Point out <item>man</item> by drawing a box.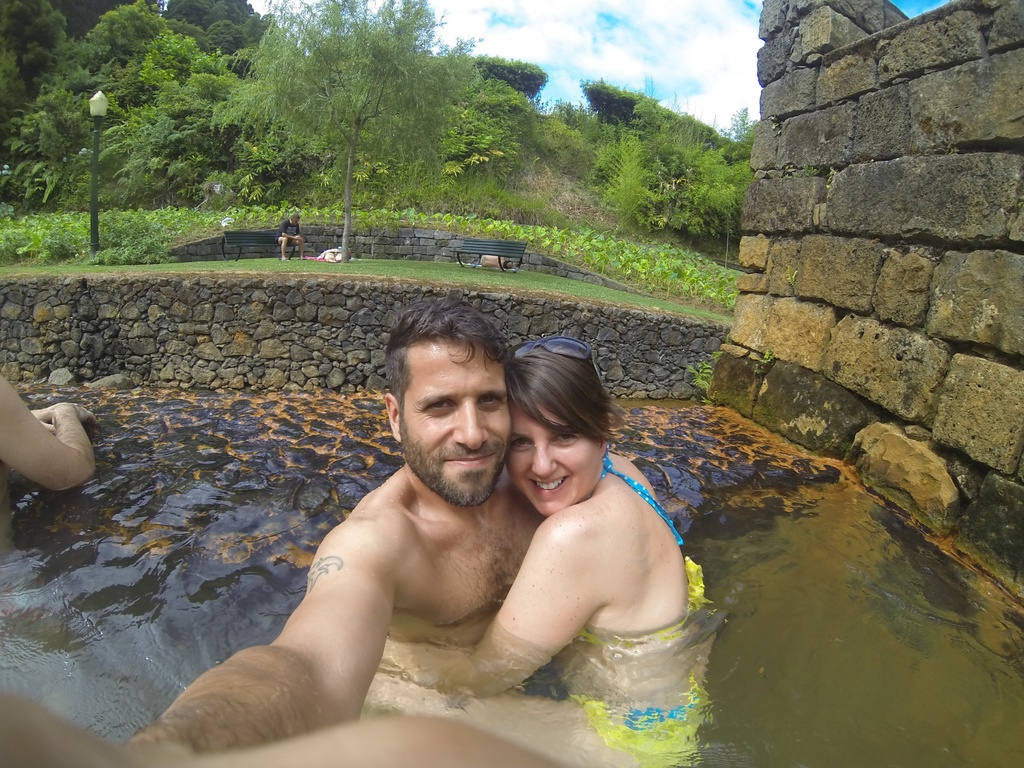
region(125, 294, 549, 753).
